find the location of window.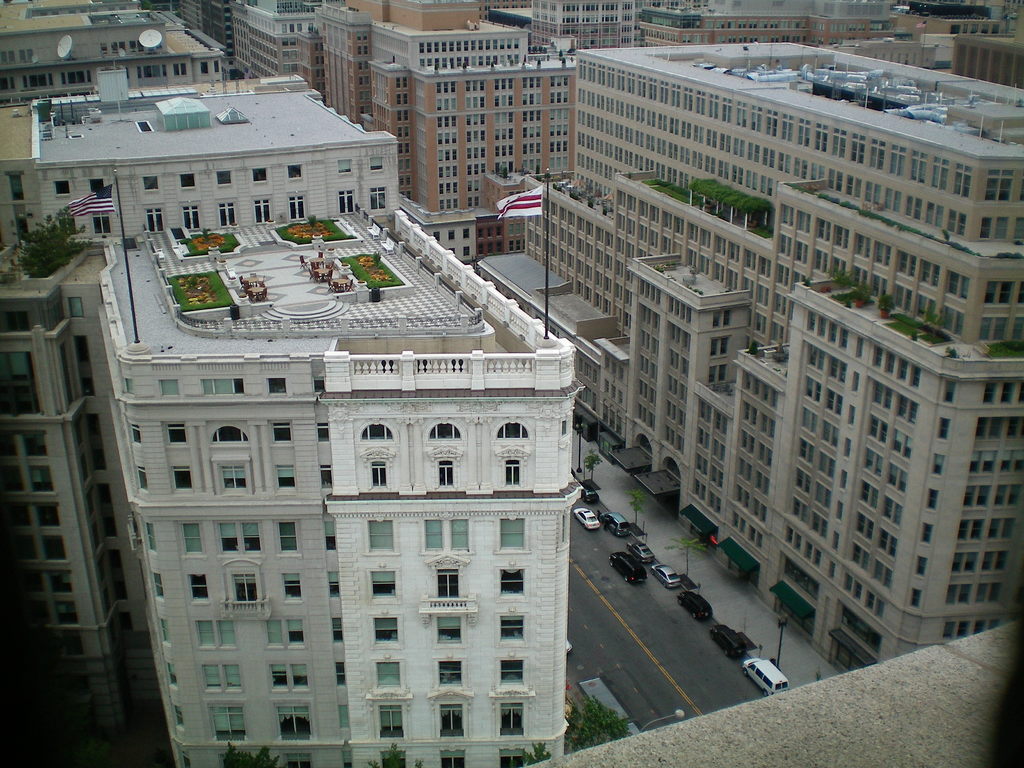
Location: 288/195/303/219.
